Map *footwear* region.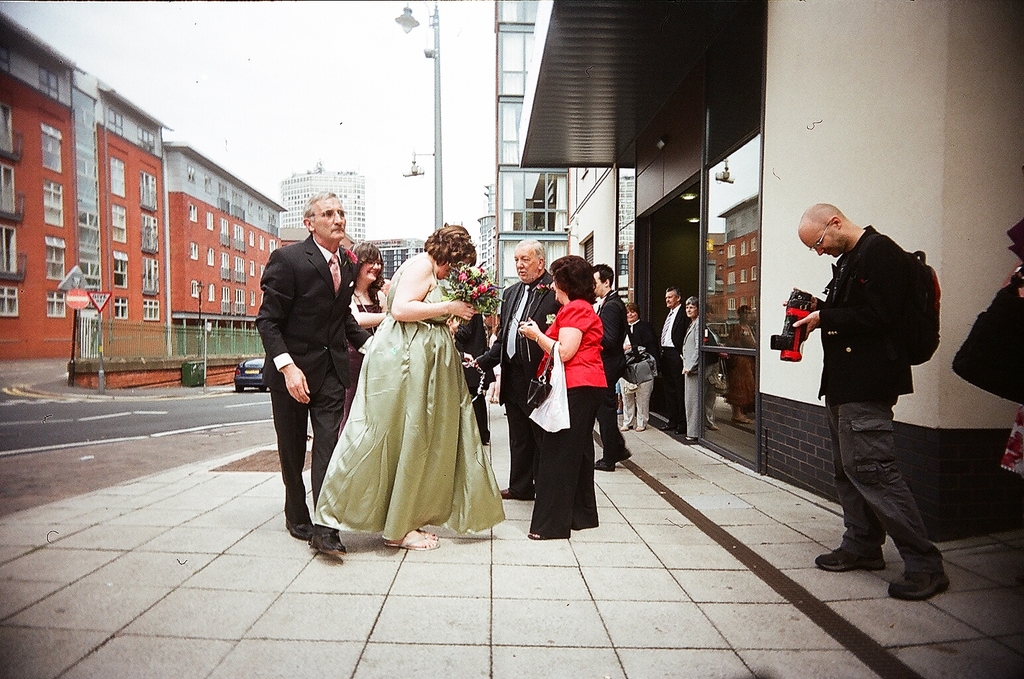
Mapped to select_region(280, 506, 342, 572).
